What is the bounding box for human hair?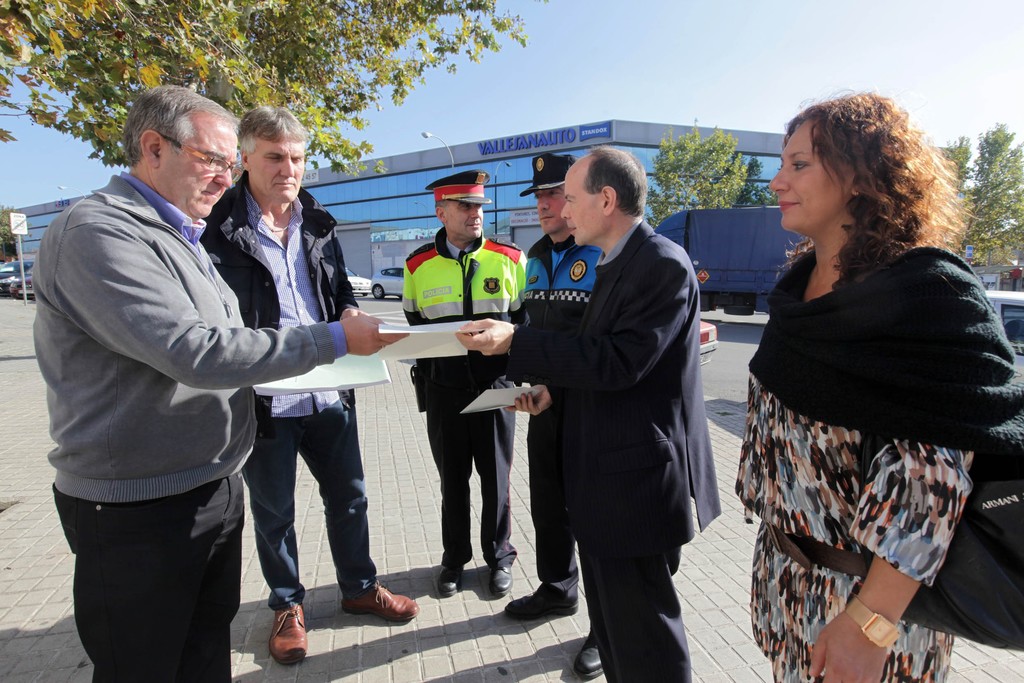
(584, 145, 646, 216).
